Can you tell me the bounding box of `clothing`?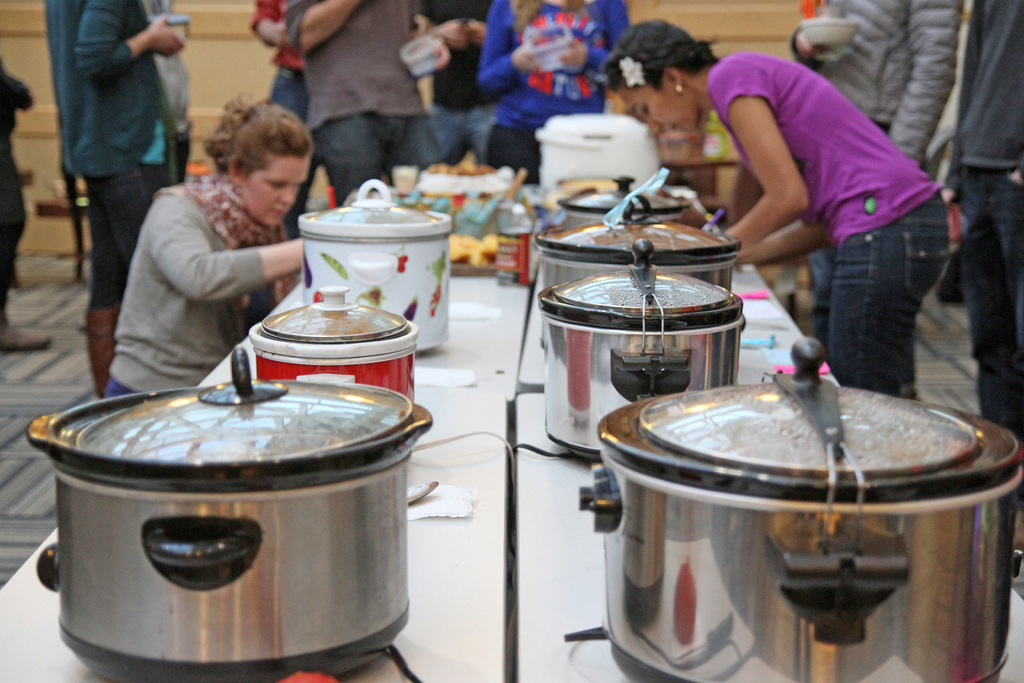
[x1=477, y1=0, x2=620, y2=181].
